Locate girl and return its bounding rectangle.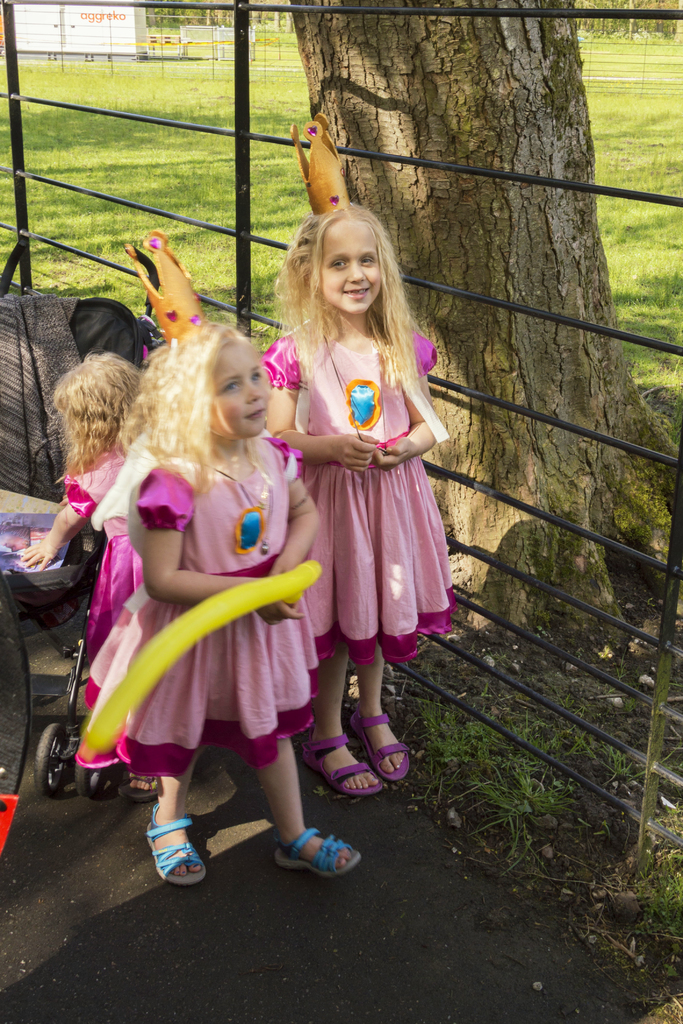
BBox(264, 113, 460, 794).
